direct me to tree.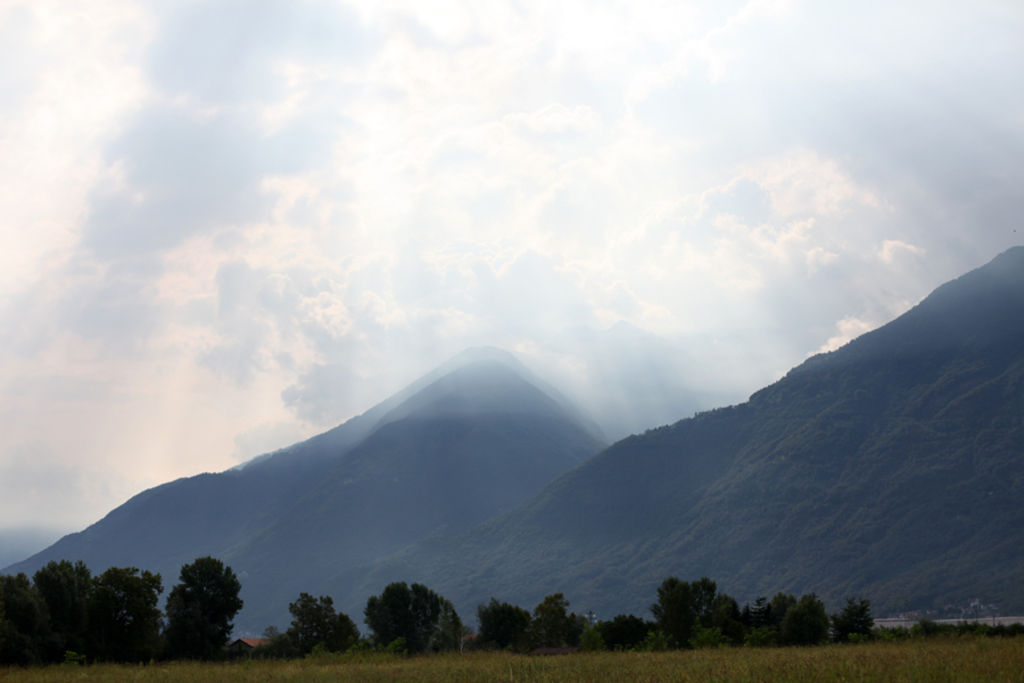
Direction: detection(0, 553, 149, 653).
